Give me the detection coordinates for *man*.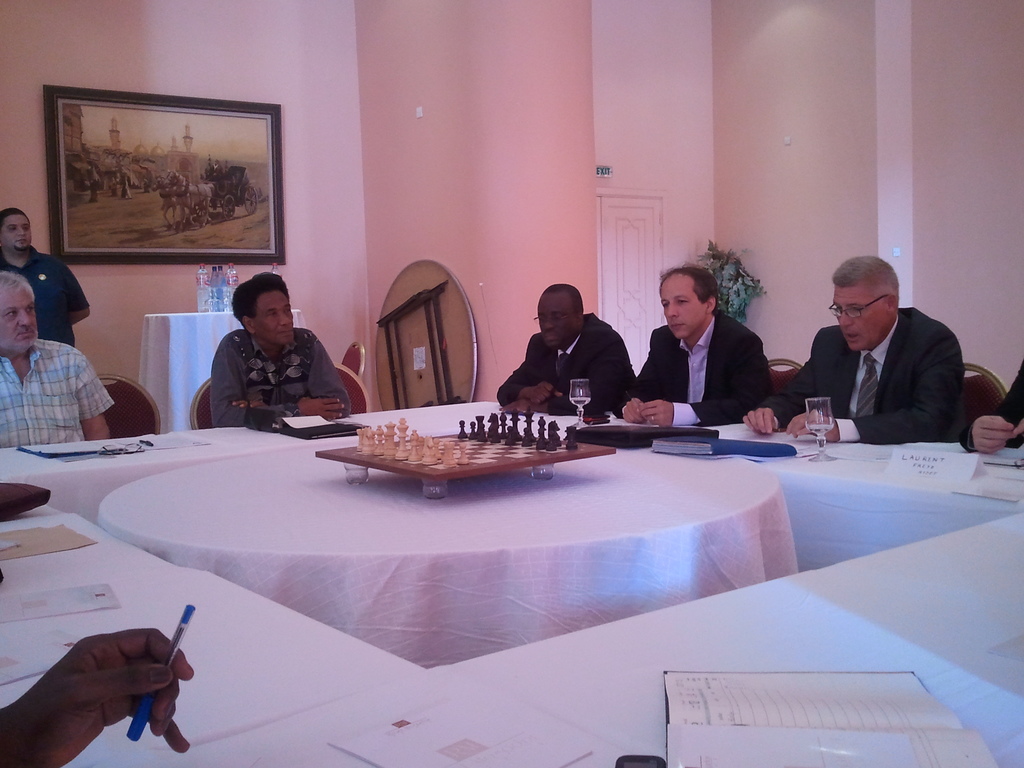
bbox=[495, 281, 639, 415].
